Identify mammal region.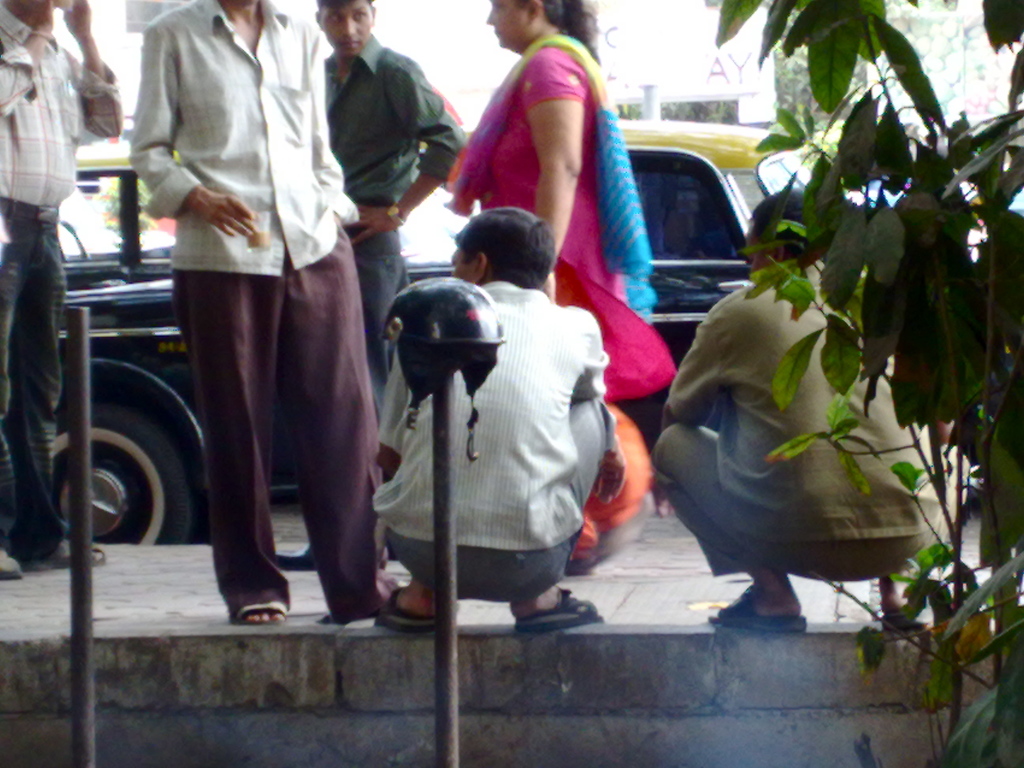
Region: l=370, t=199, r=612, b=632.
